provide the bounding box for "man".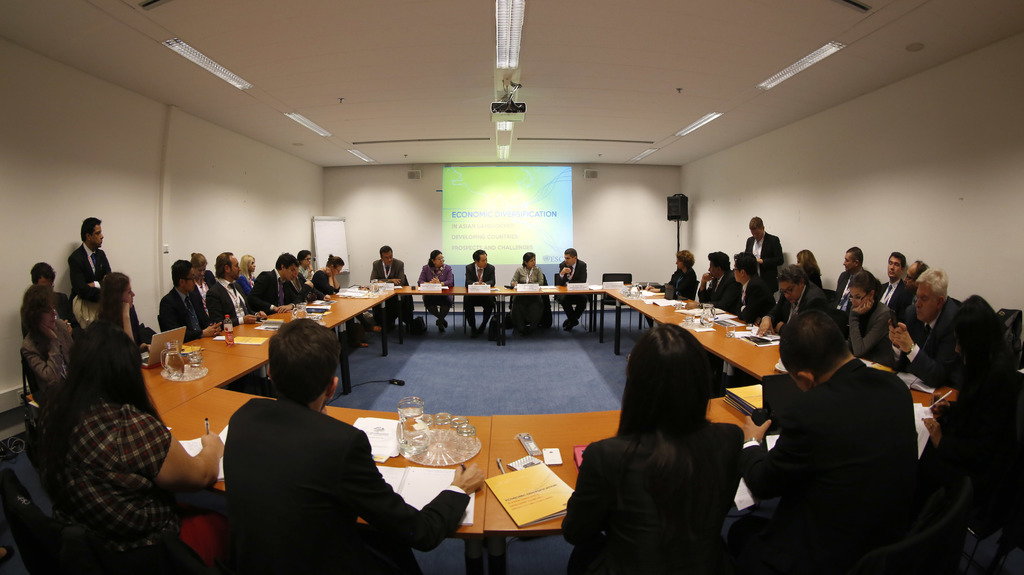
x1=742 y1=210 x2=787 y2=272.
